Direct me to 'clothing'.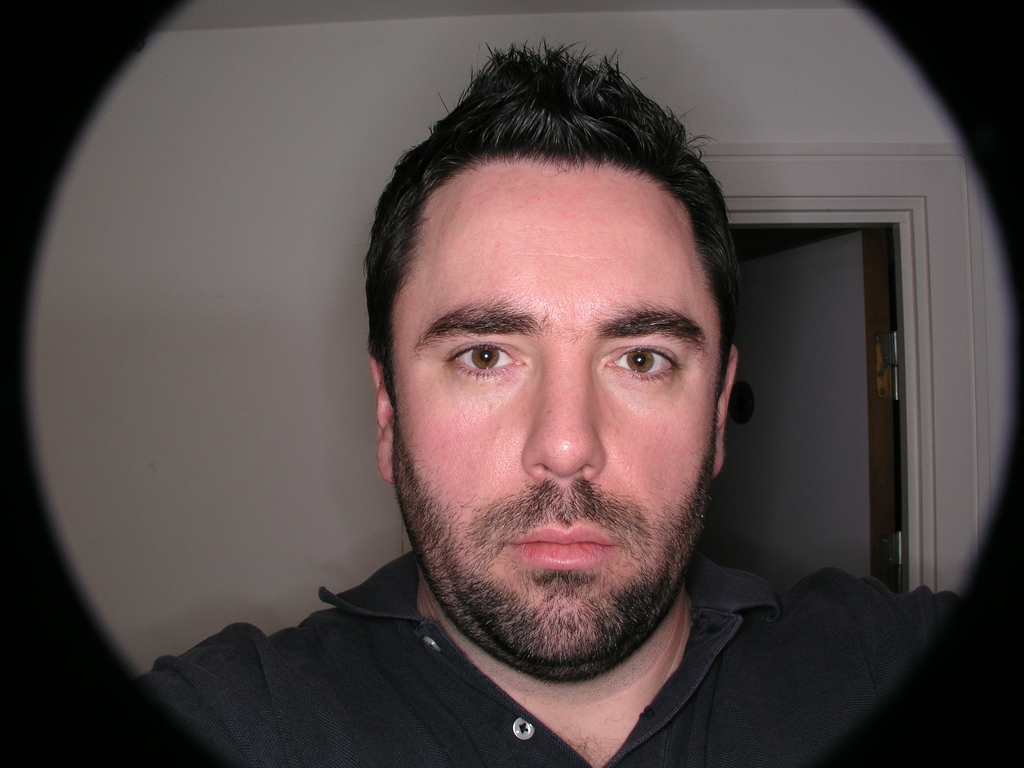
Direction: <region>138, 552, 966, 767</region>.
